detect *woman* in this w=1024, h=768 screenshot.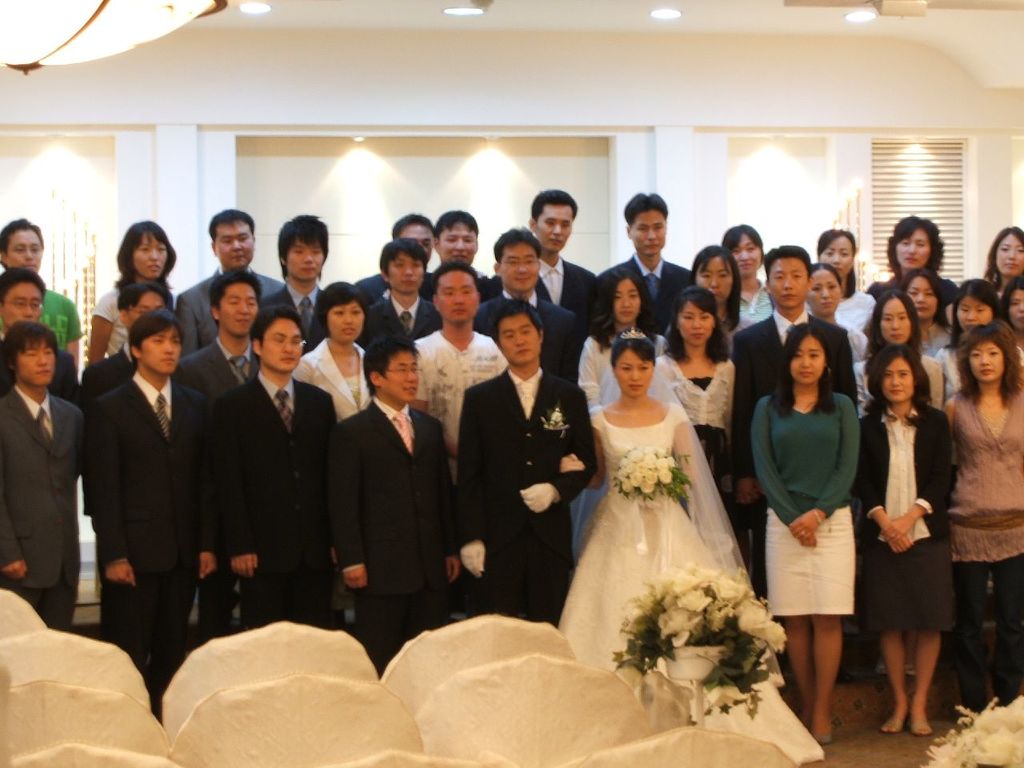
Detection: (806, 264, 866, 378).
